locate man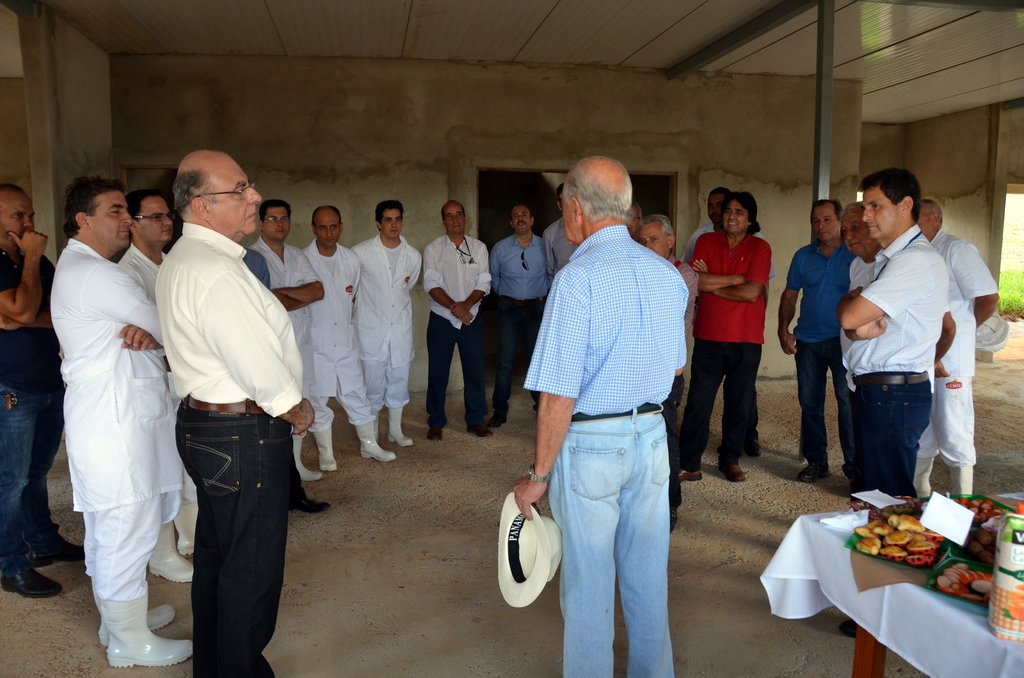
rect(509, 150, 714, 677)
